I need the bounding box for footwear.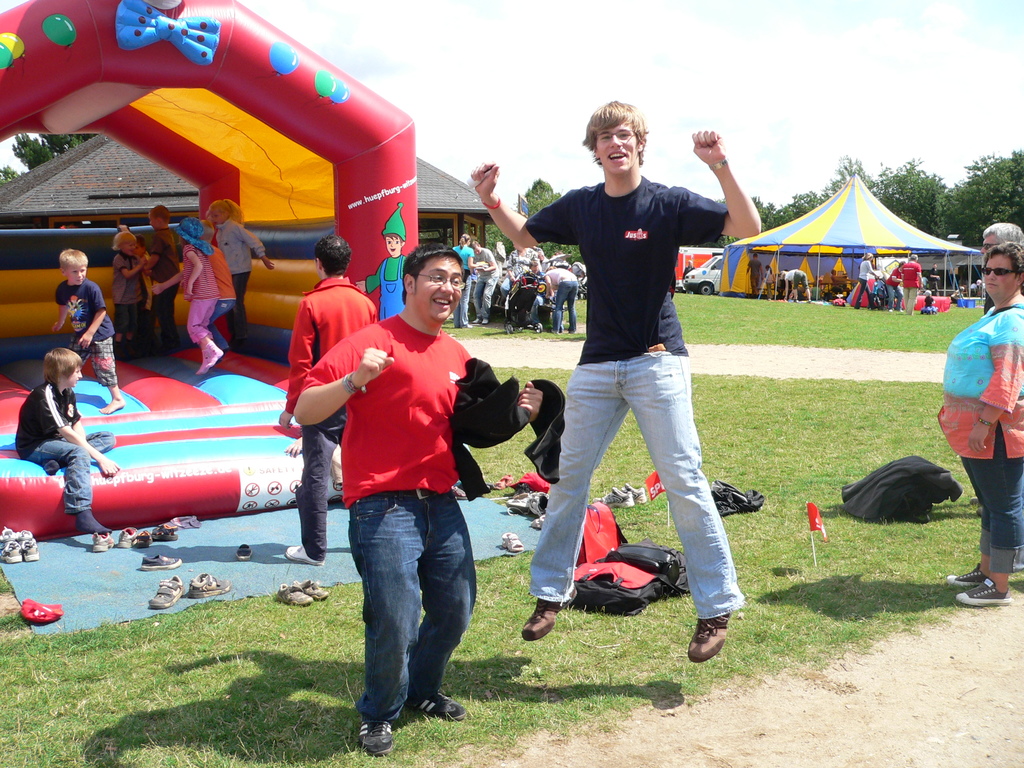
Here it is: [234,540,253,561].
